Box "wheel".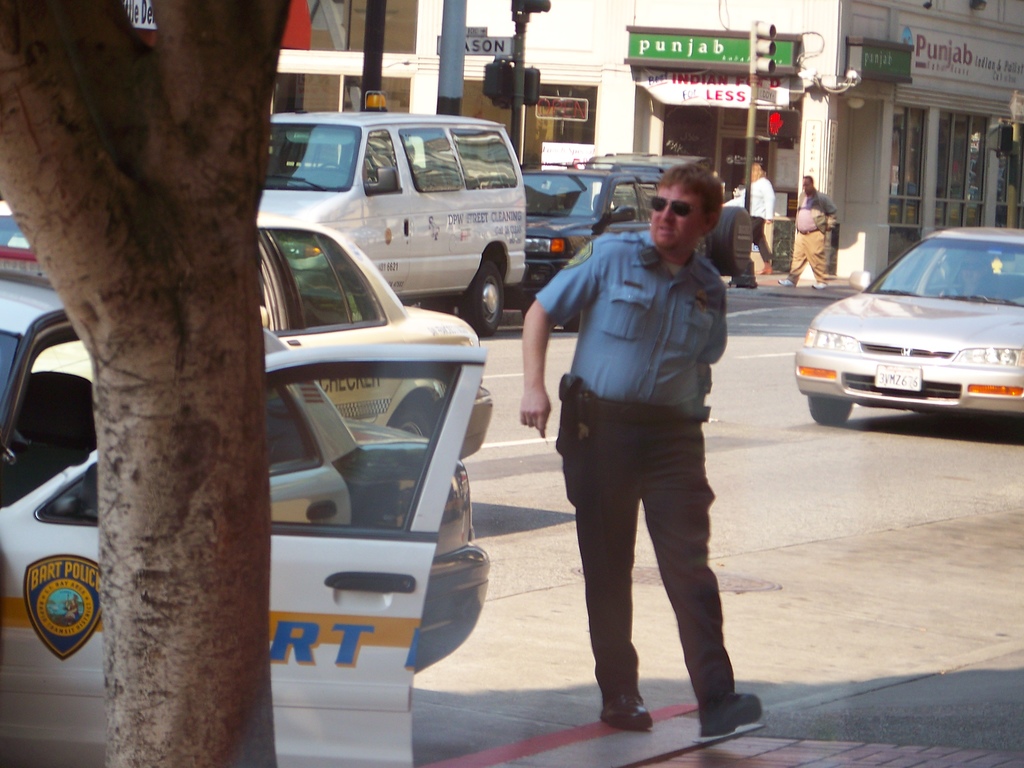
(452, 253, 501, 342).
